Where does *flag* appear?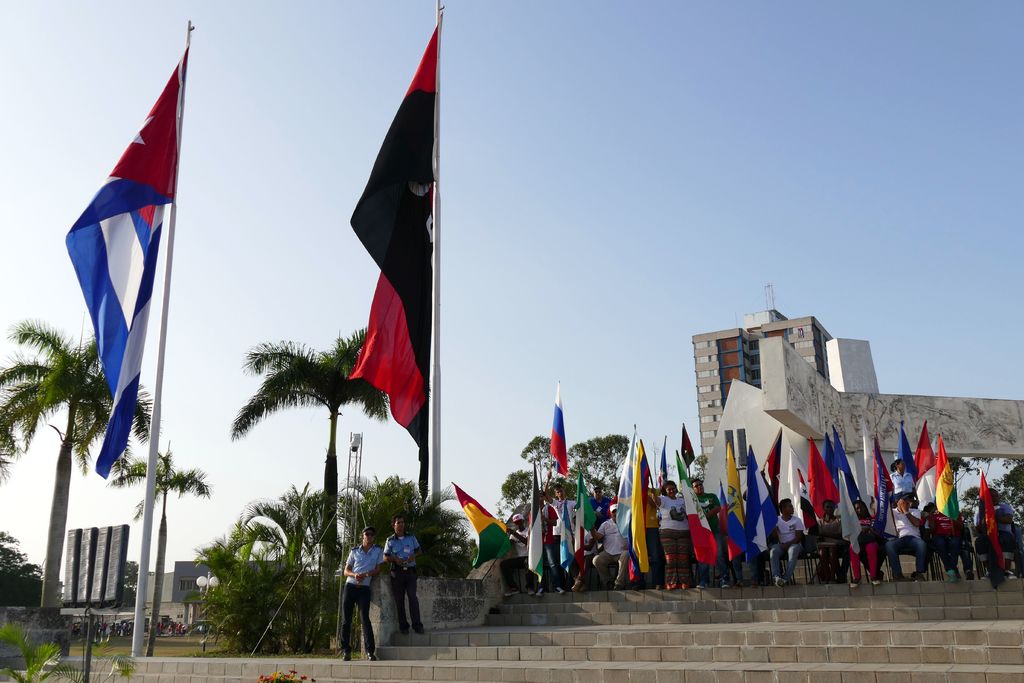
Appears at region(719, 497, 749, 559).
